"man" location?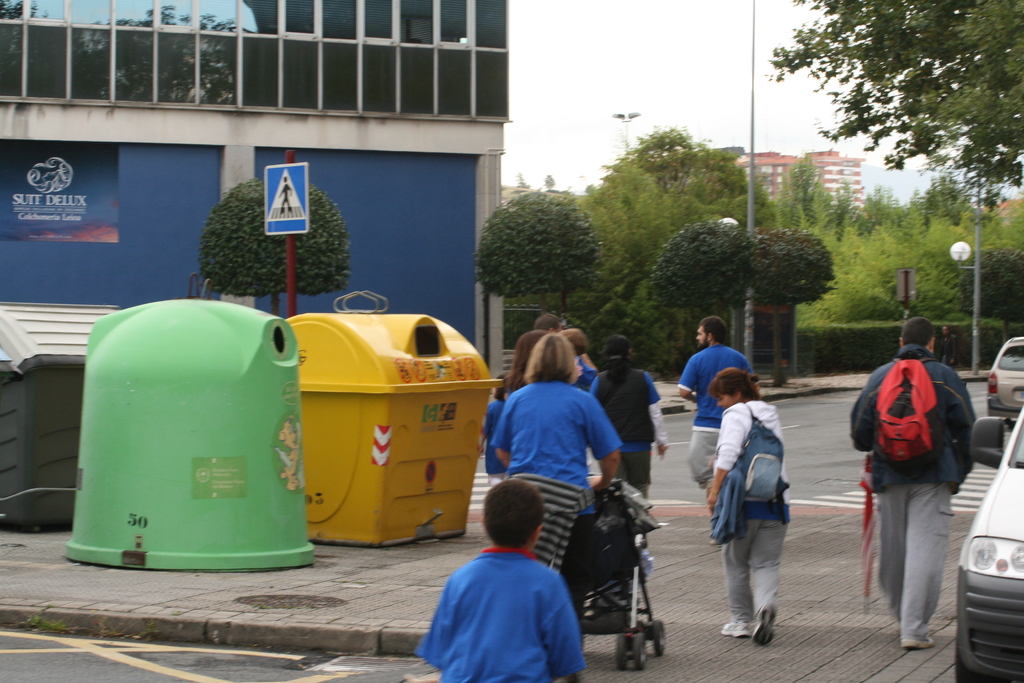
select_region(676, 313, 751, 491)
